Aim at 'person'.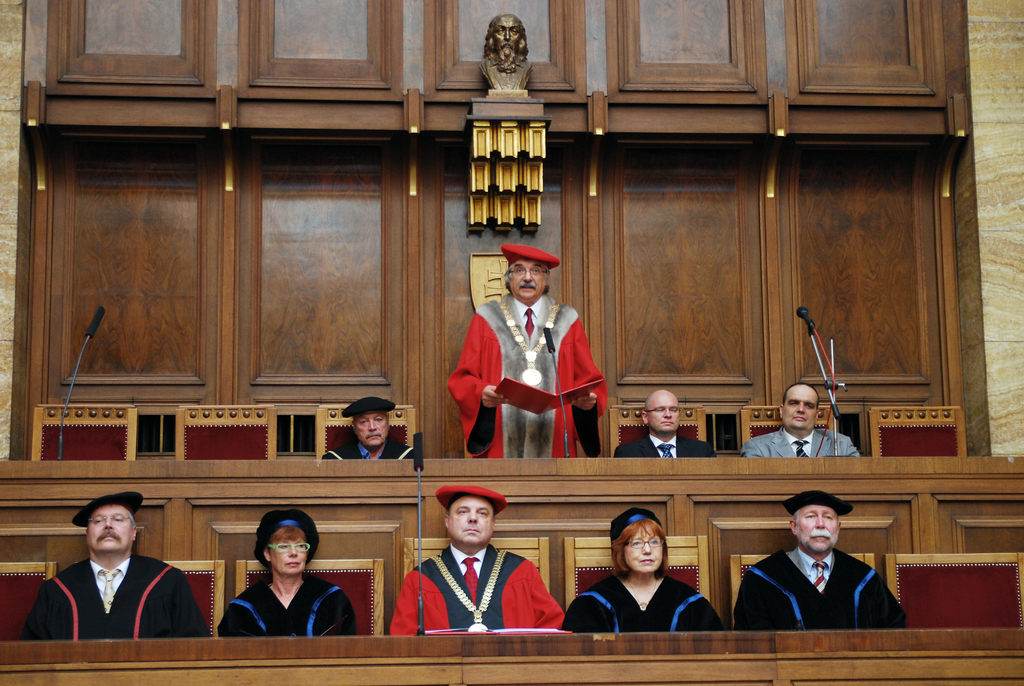
Aimed at [743,500,896,648].
